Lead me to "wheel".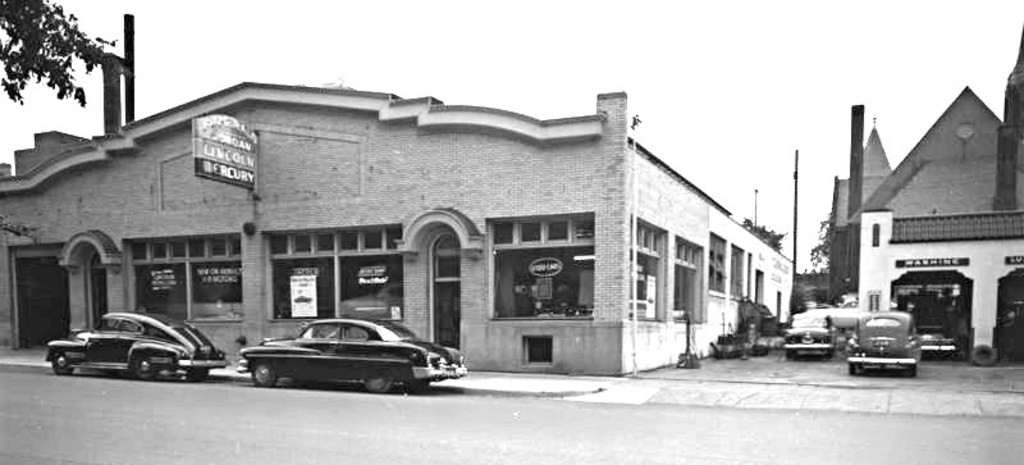
Lead to {"left": 401, "top": 379, "right": 436, "bottom": 393}.
